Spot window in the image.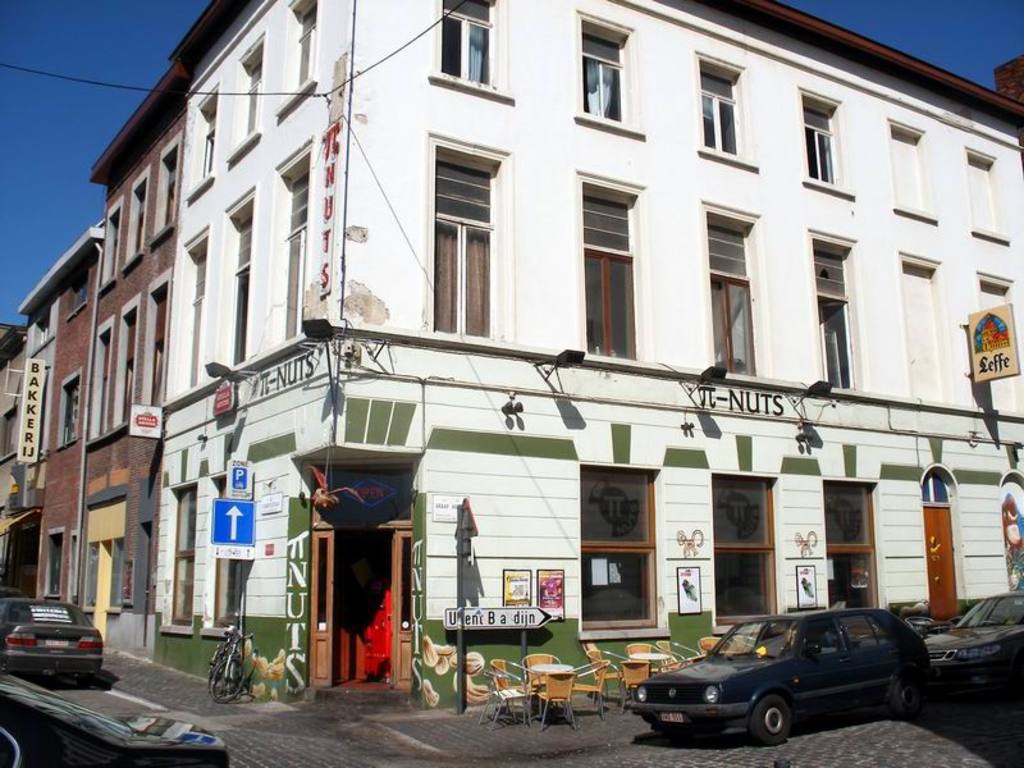
window found at box(576, 173, 644, 362).
